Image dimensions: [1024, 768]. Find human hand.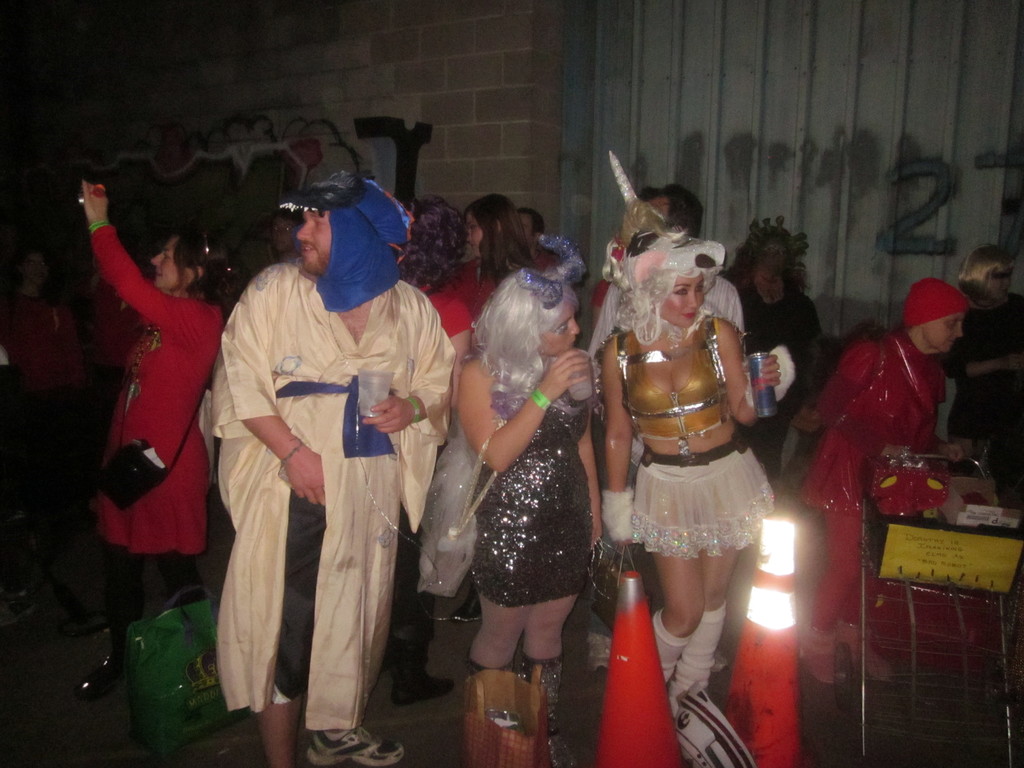
<bbox>359, 393, 411, 437</bbox>.
